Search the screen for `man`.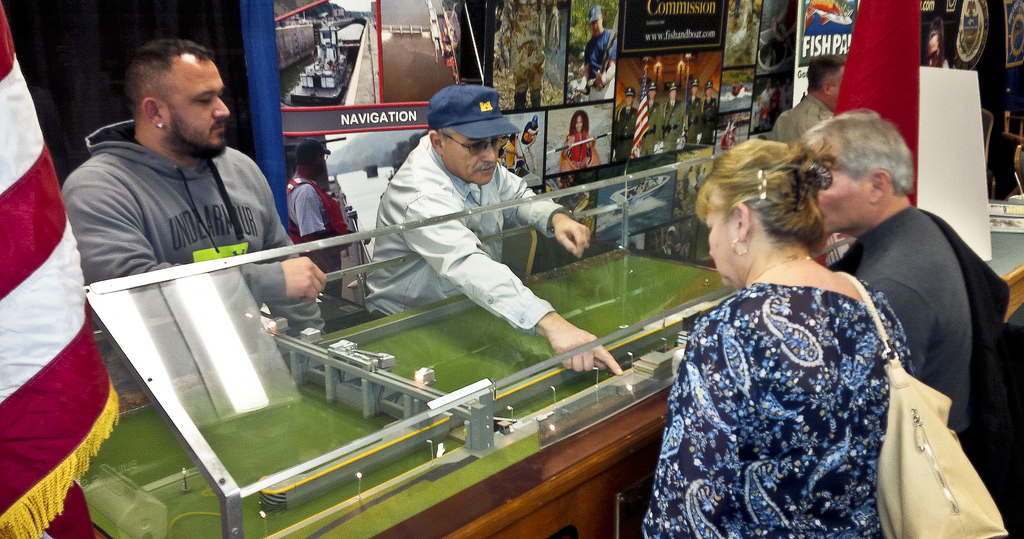
Found at left=683, top=79, right=702, bottom=143.
